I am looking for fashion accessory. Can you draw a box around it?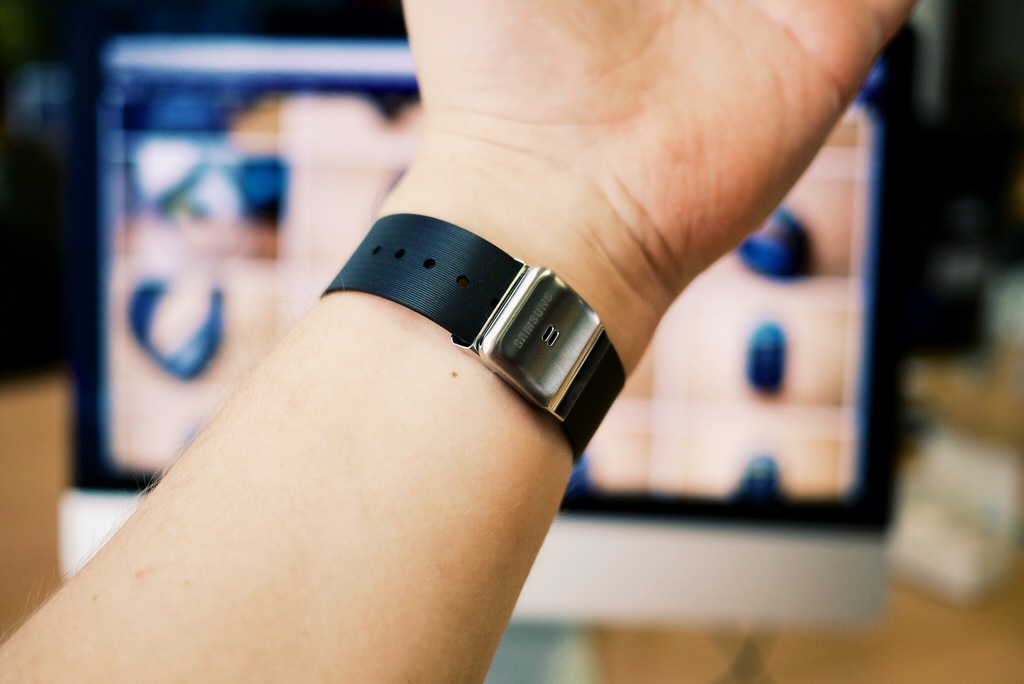
Sure, the bounding box is bbox=[316, 208, 622, 463].
